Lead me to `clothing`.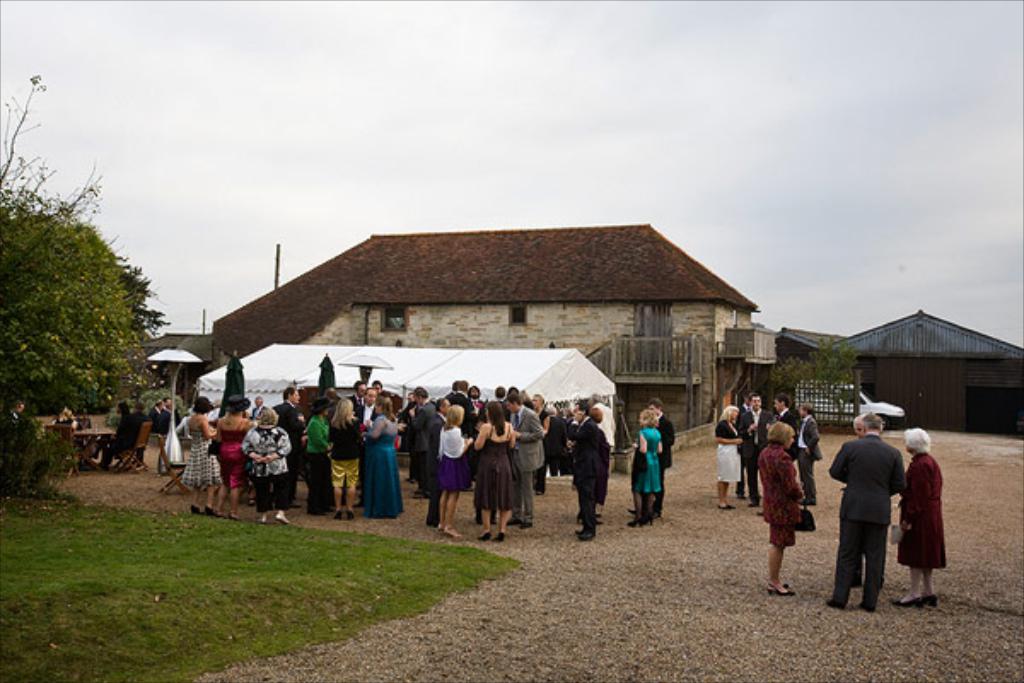
Lead to bbox(476, 429, 517, 512).
